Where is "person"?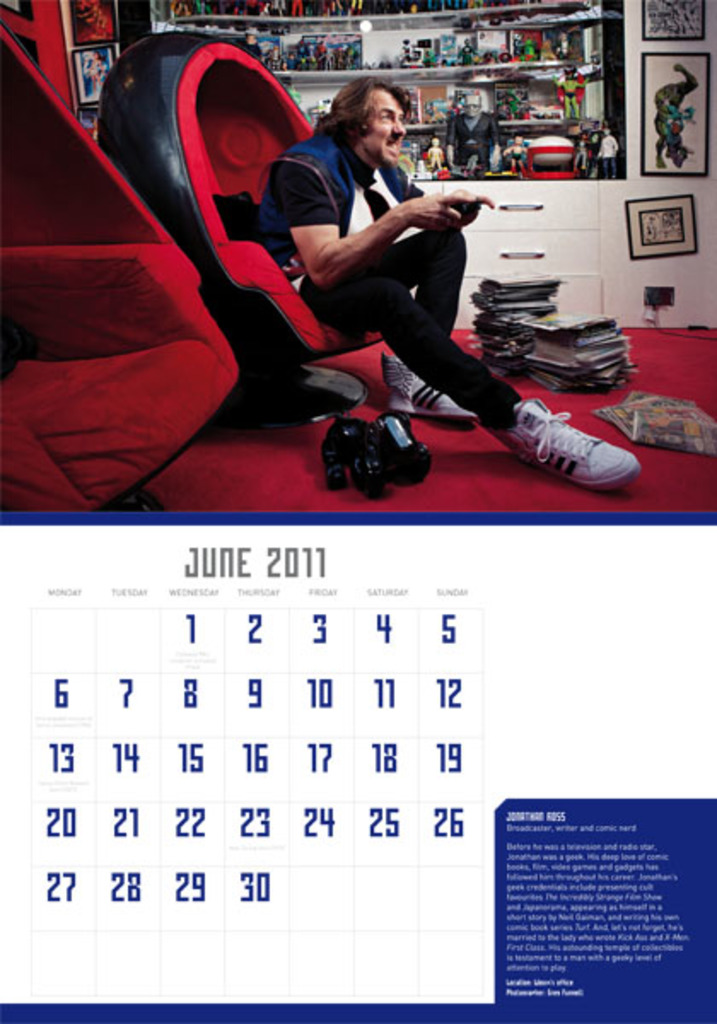
l=249, t=73, r=647, b=497.
